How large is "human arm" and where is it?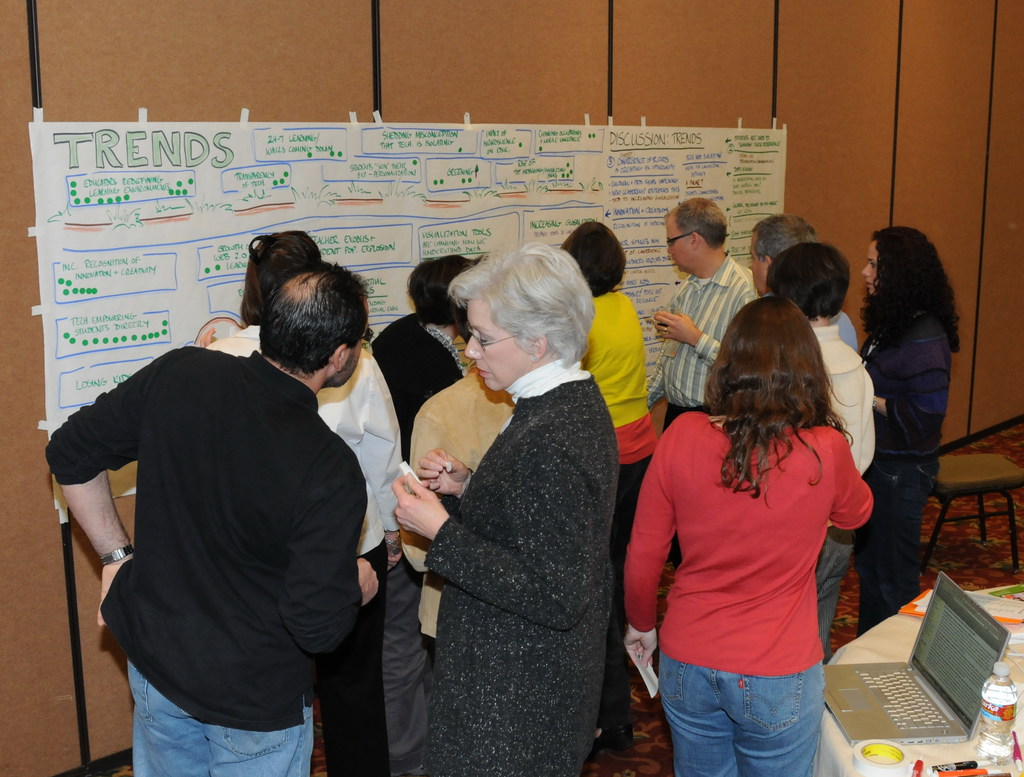
Bounding box: bbox=(368, 414, 589, 628).
